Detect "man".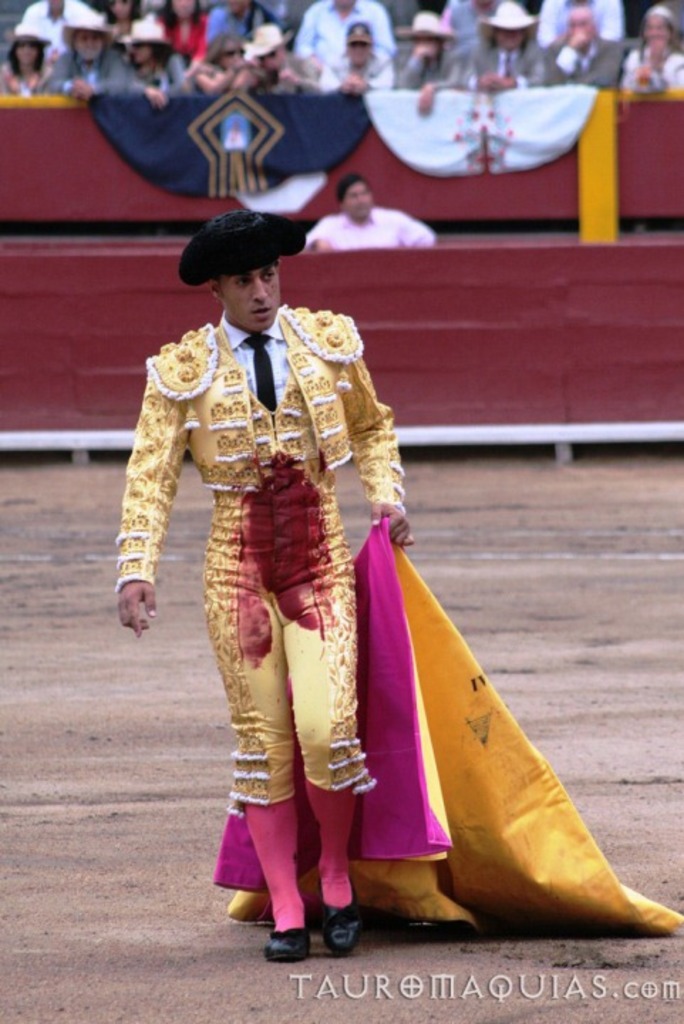
Detected at [540,6,626,95].
